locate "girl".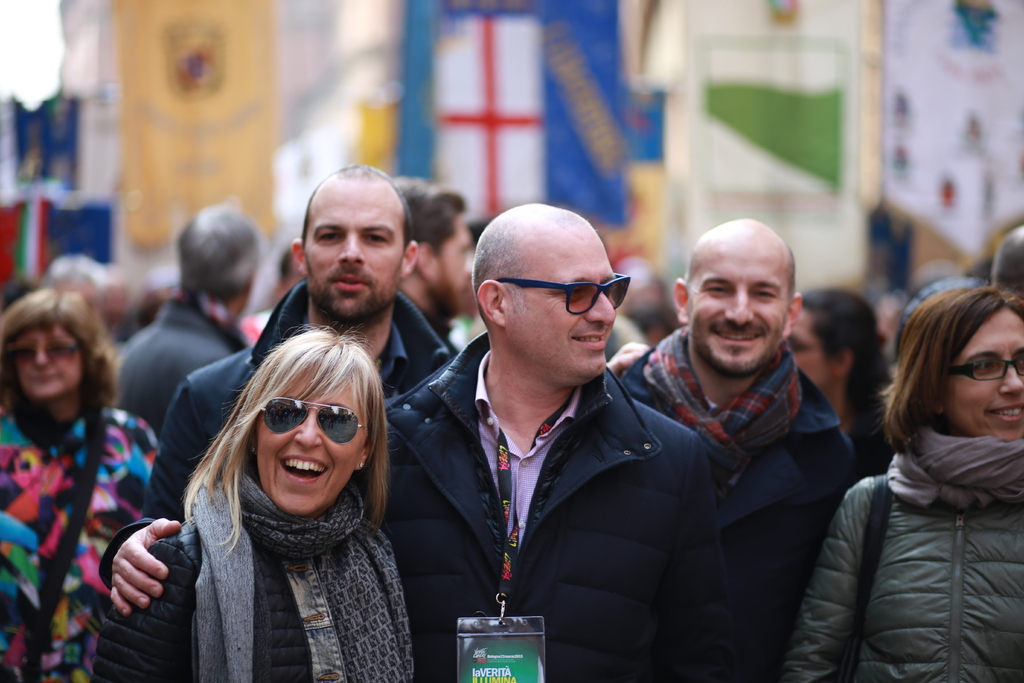
Bounding box: l=87, t=325, r=418, b=681.
